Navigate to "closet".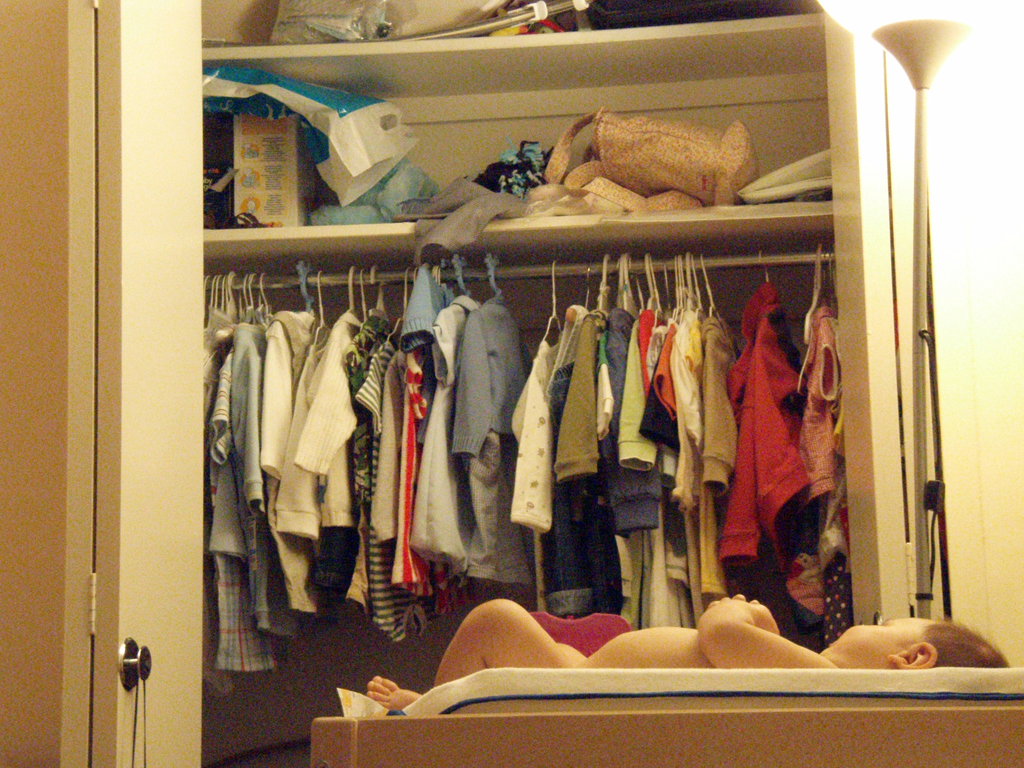
Navigation target: l=203, t=0, r=935, b=767.
